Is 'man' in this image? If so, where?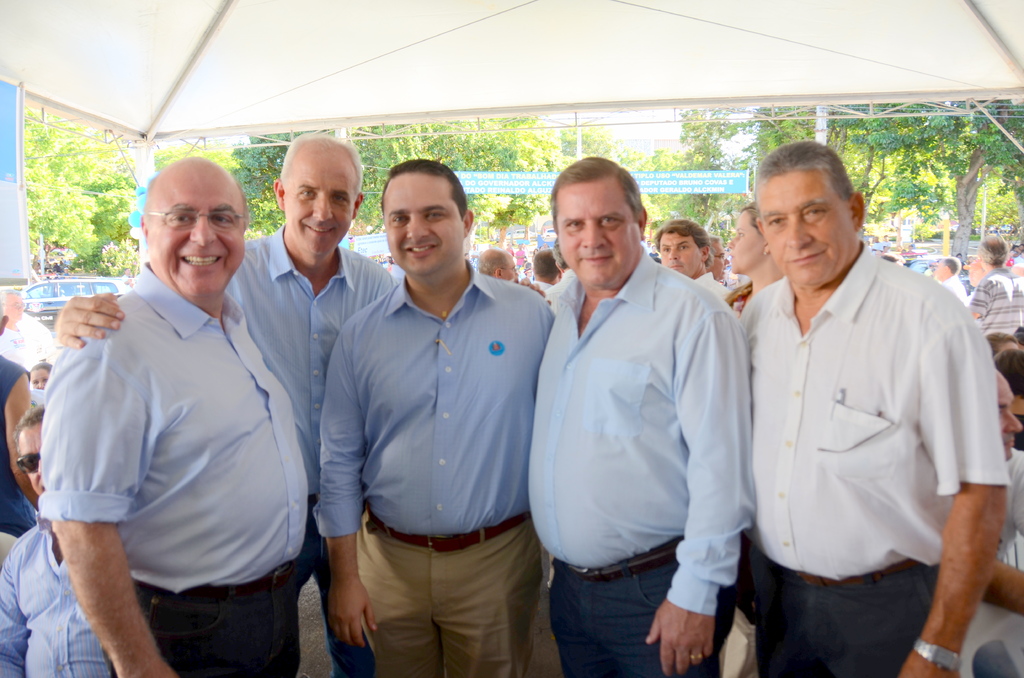
Yes, at 525,154,754,677.
